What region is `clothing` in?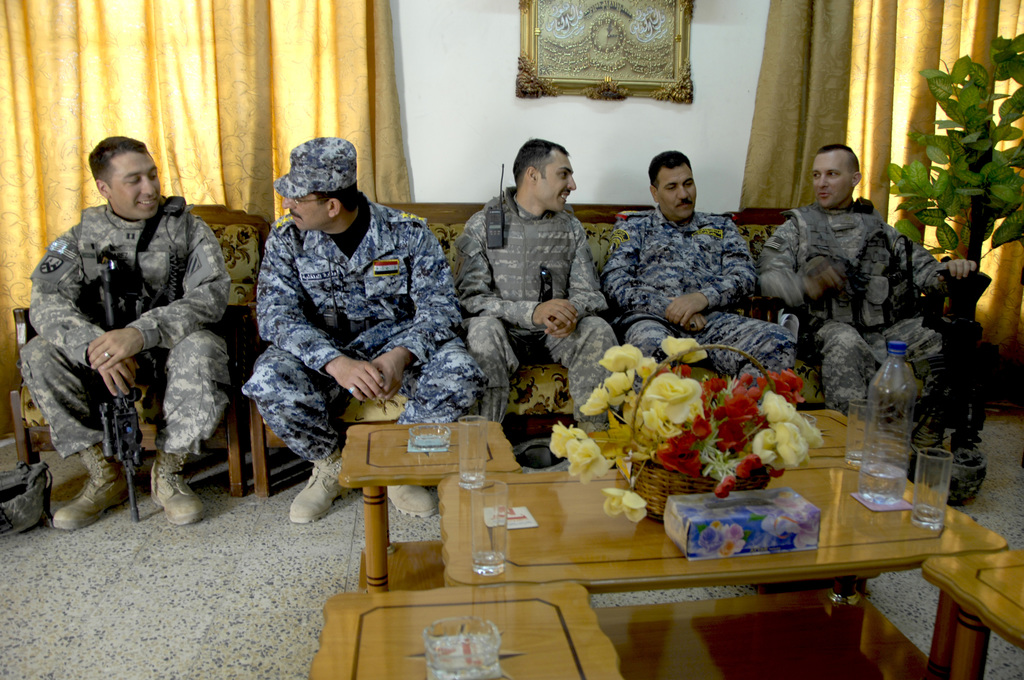
pyautogui.locateOnScreen(246, 197, 492, 520).
